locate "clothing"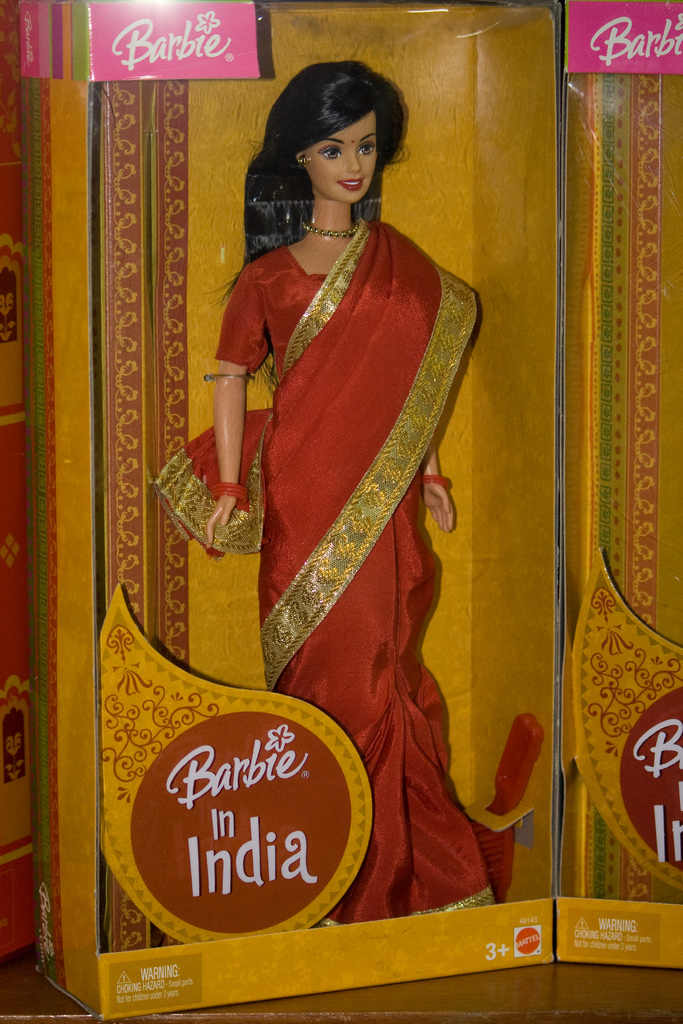
rect(206, 140, 481, 867)
